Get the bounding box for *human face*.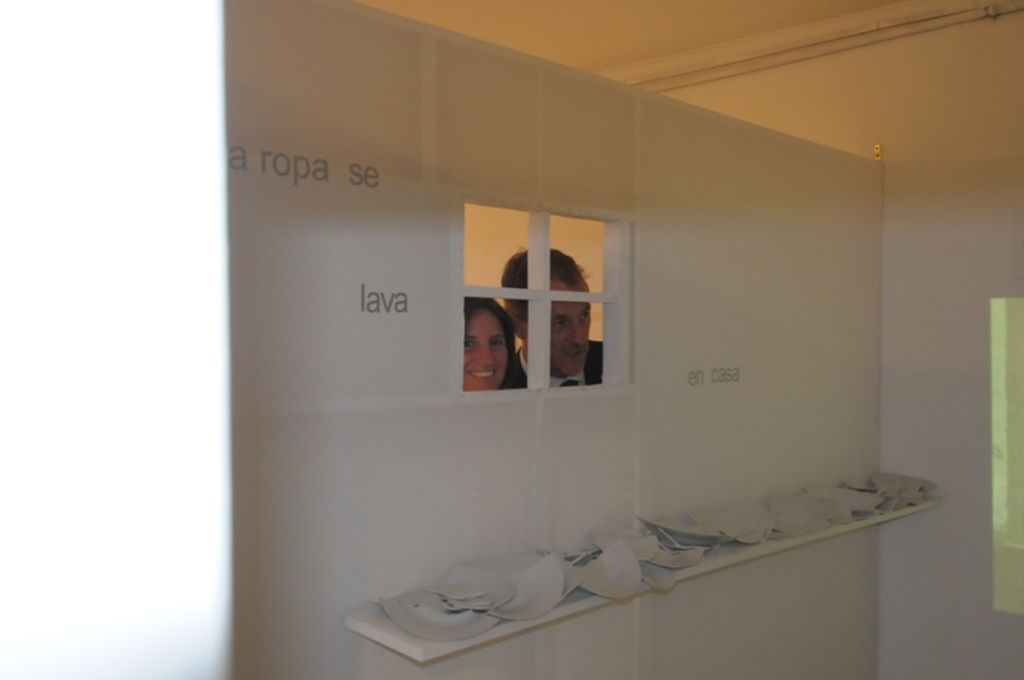
526 298 591 370.
